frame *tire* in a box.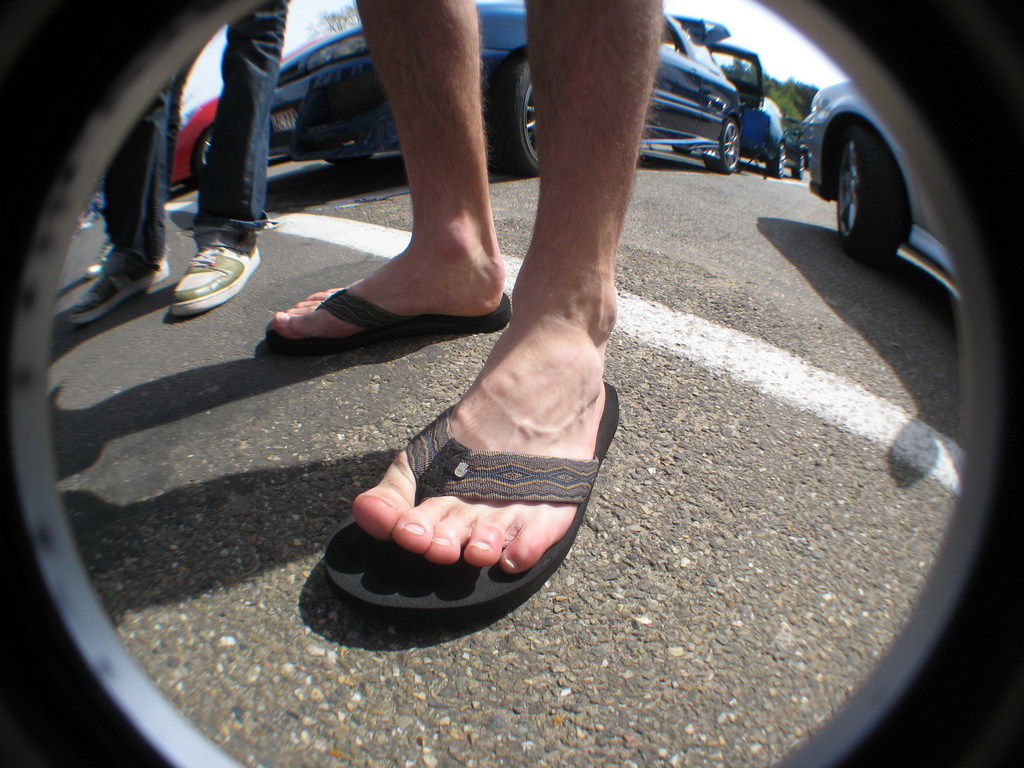
831, 101, 907, 261.
